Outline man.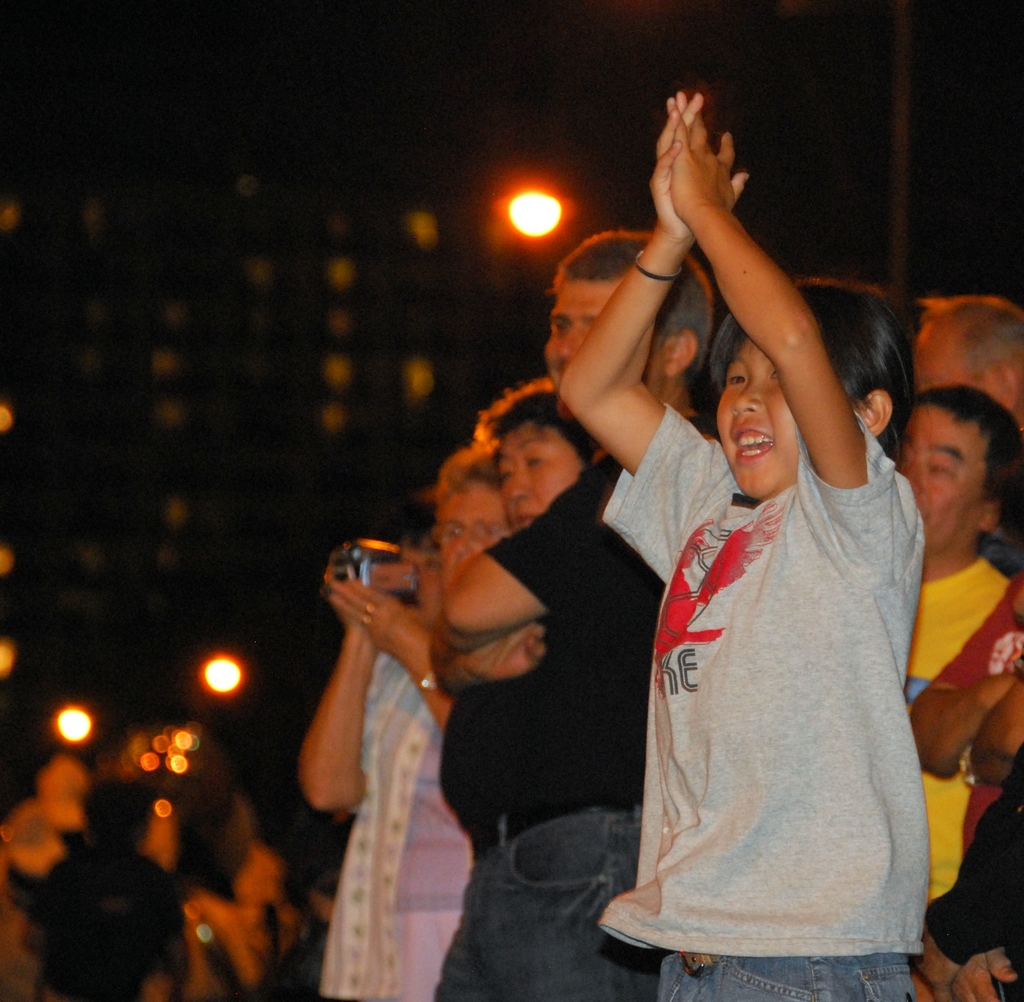
Outline: Rect(398, 225, 753, 1001).
